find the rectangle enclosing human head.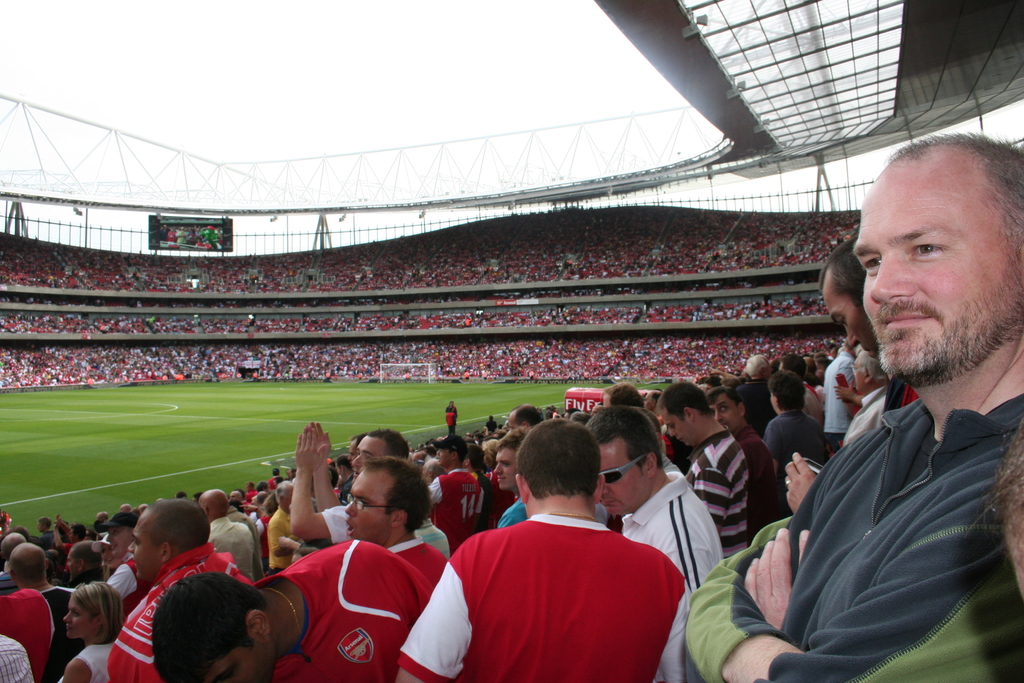
box(817, 233, 871, 360).
